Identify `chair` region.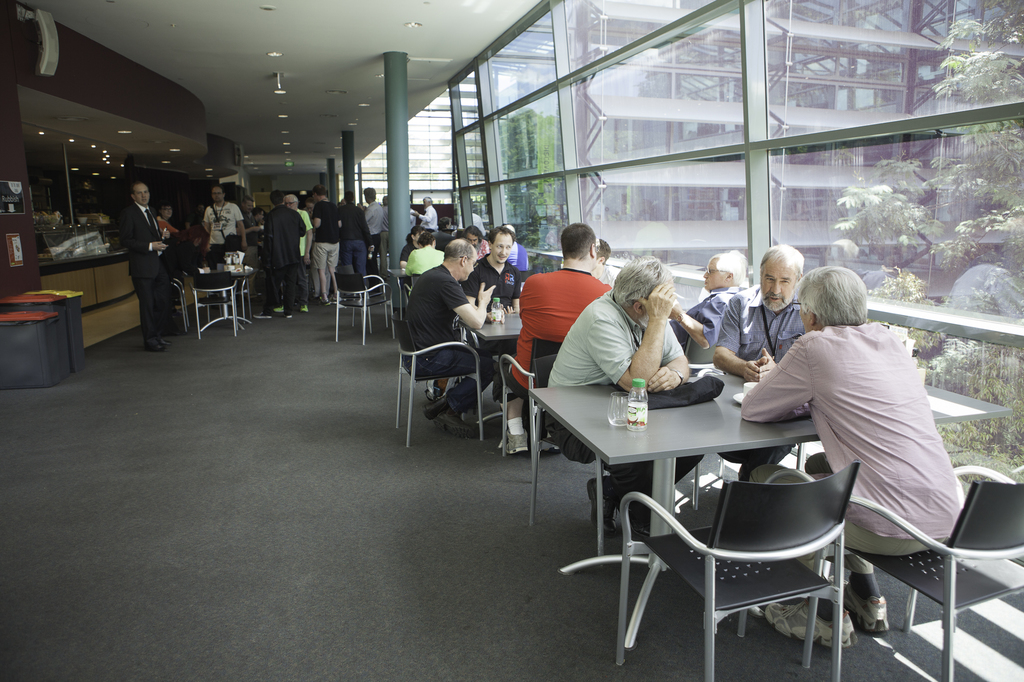
Region: [166,274,189,330].
